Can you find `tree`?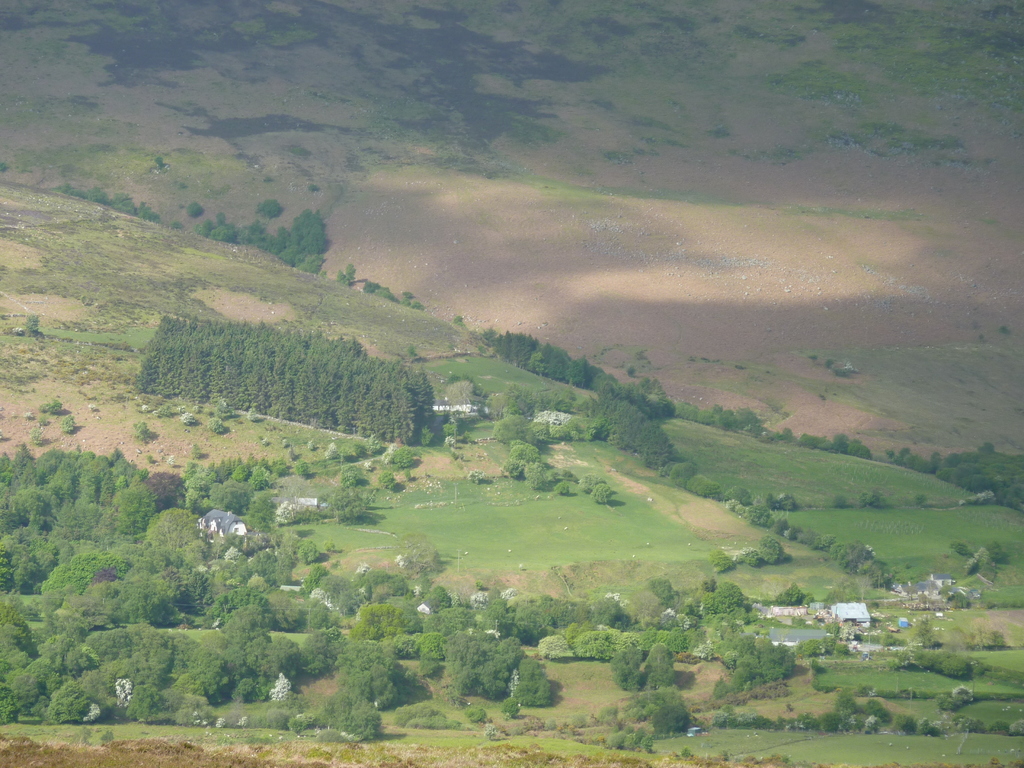
Yes, bounding box: box=[109, 481, 159, 542].
